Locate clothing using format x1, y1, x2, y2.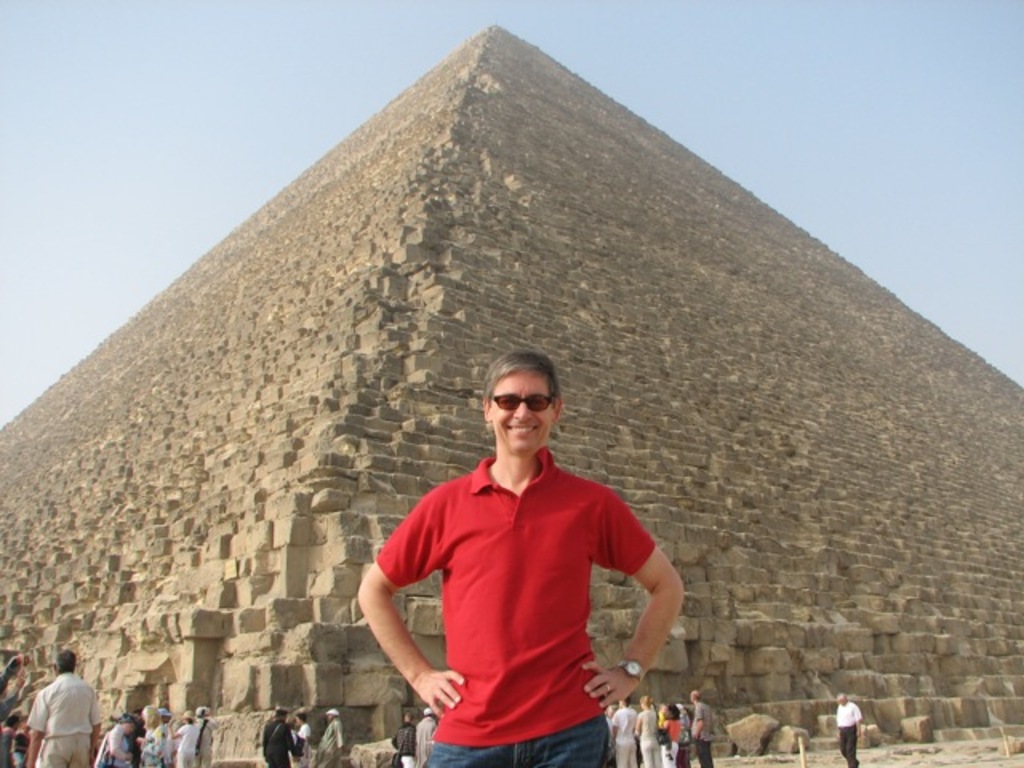
141, 720, 166, 766.
